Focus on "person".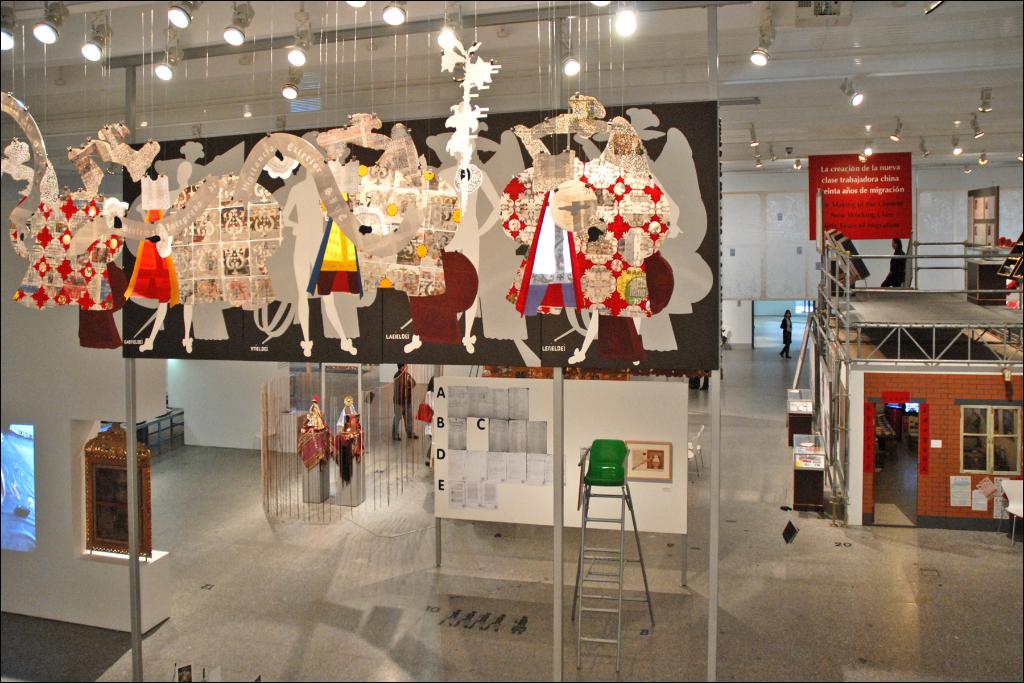
Focused at [left=881, top=237, right=905, bottom=287].
